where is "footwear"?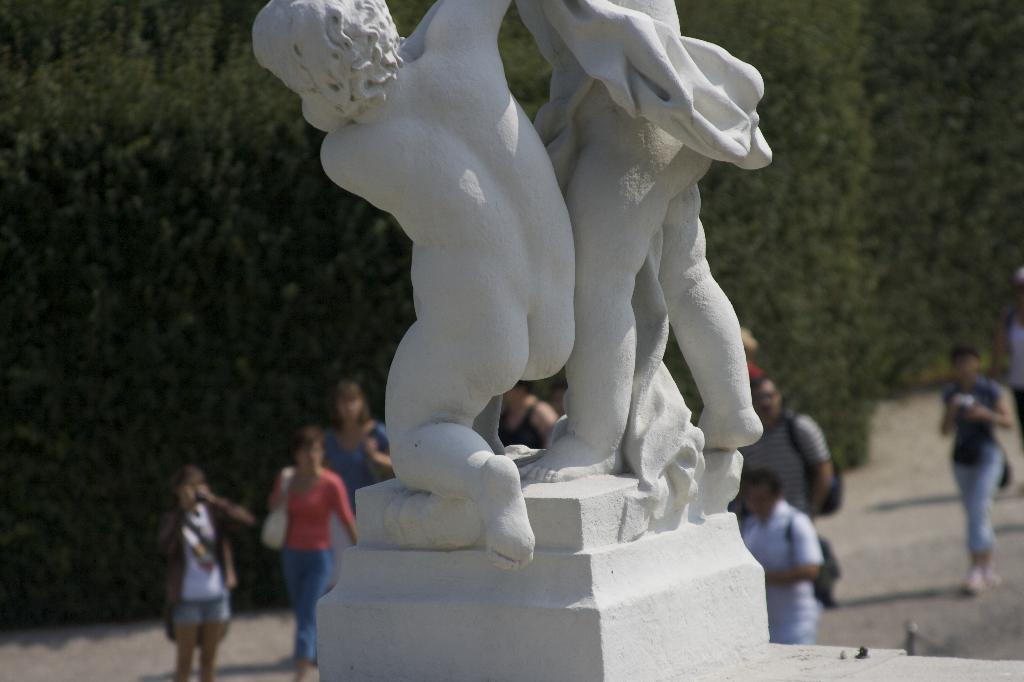
bbox=(964, 567, 985, 592).
